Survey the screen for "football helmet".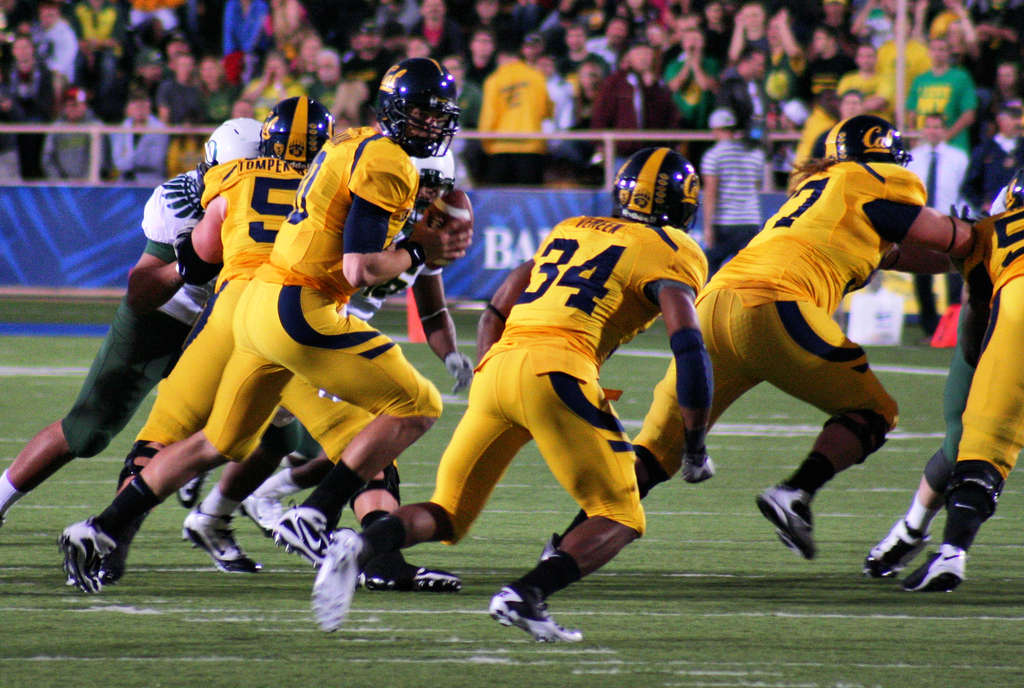
Survey found: [left=400, top=138, right=456, bottom=224].
